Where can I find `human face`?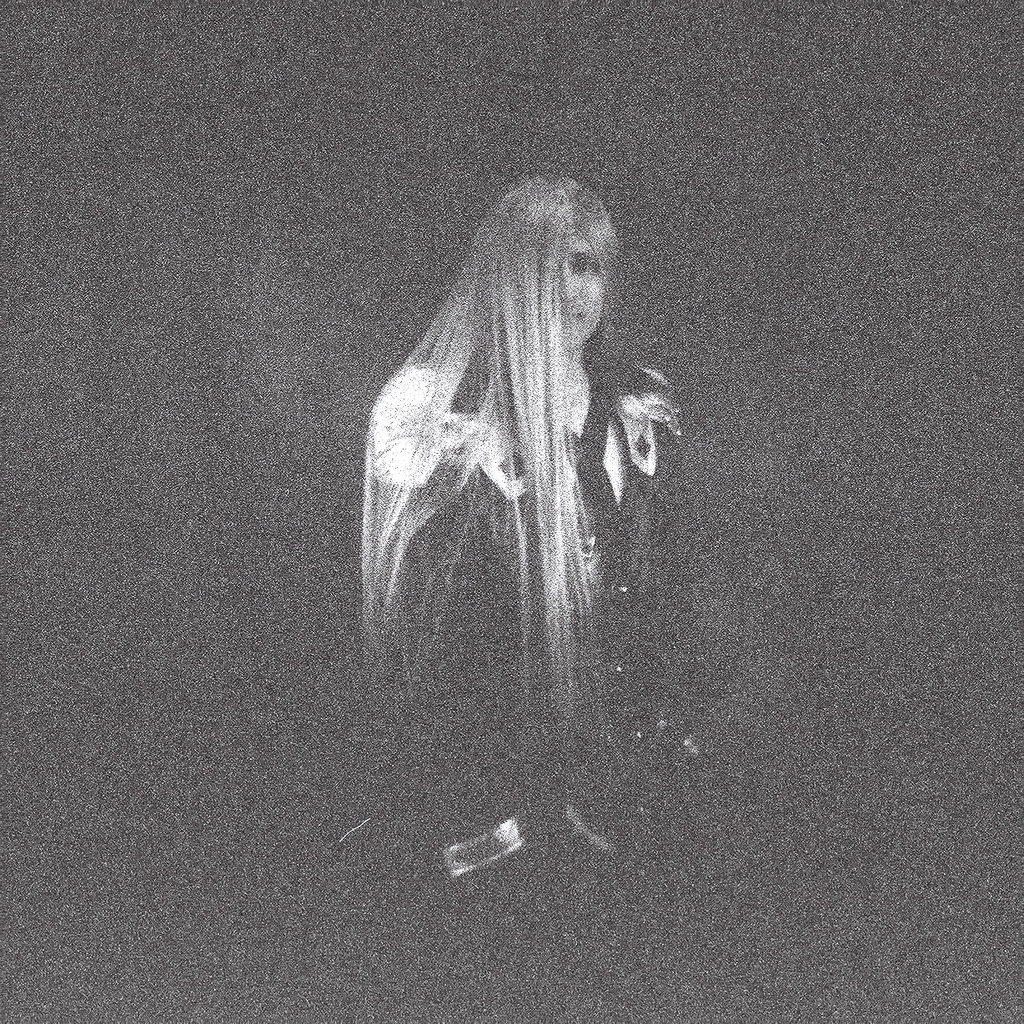
You can find it at (x1=558, y1=240, x2=610, y2=355).
